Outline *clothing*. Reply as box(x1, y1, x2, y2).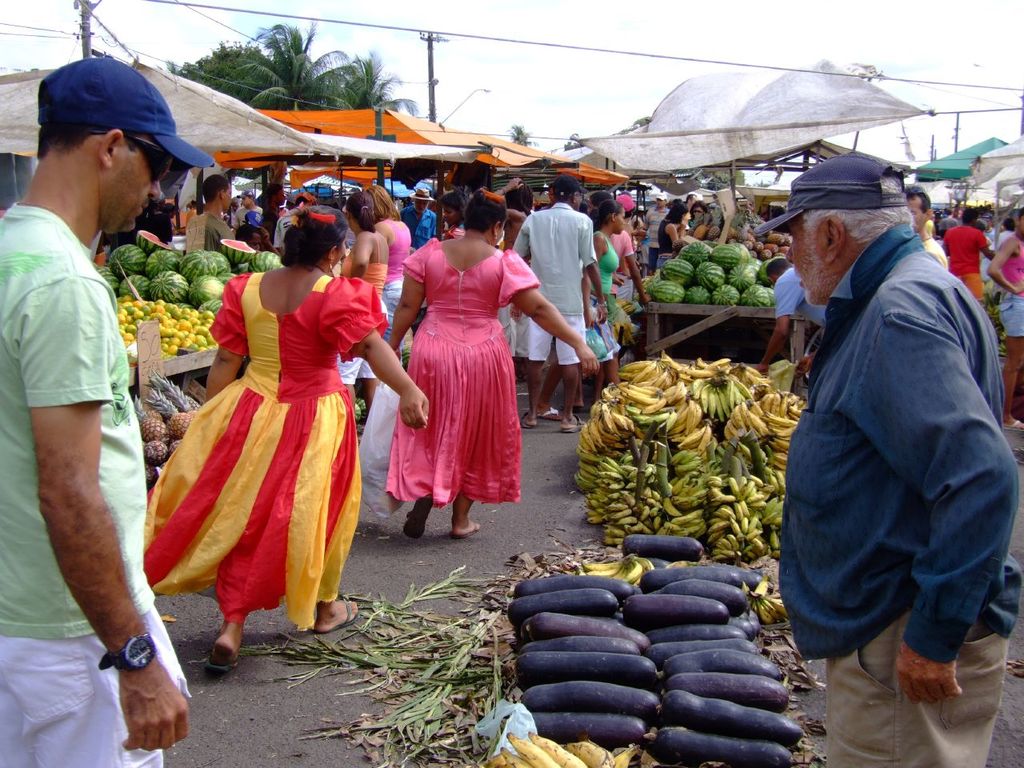
box(768, 266, 824, 330).
